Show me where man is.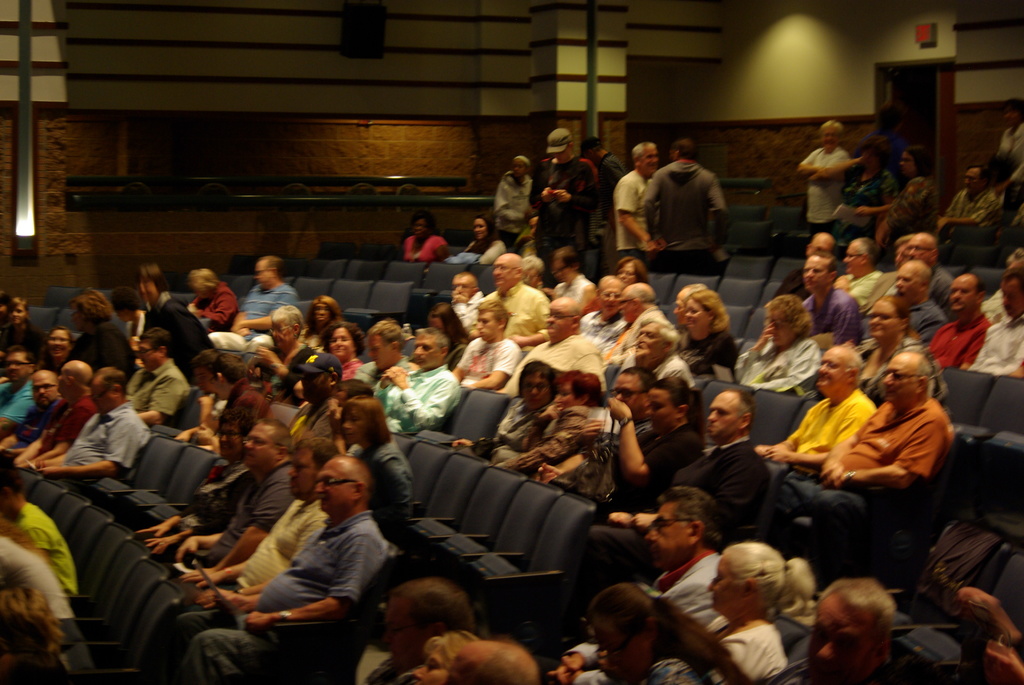
man is at 844, 238, 883, 312.
